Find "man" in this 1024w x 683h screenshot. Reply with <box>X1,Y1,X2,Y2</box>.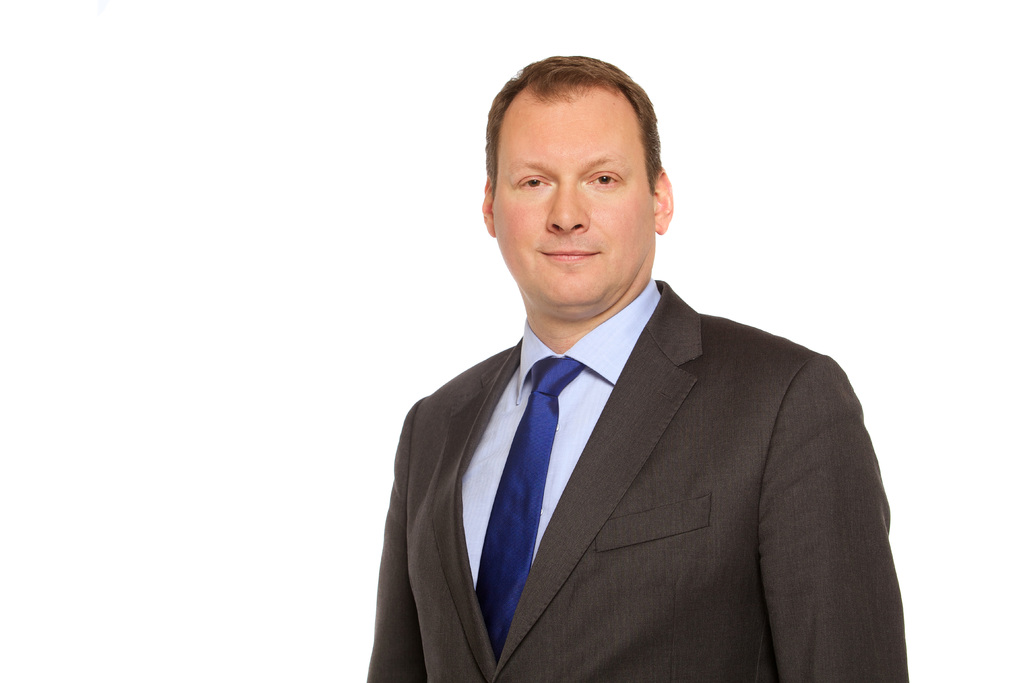
<box>280,75,916,678</box>.
